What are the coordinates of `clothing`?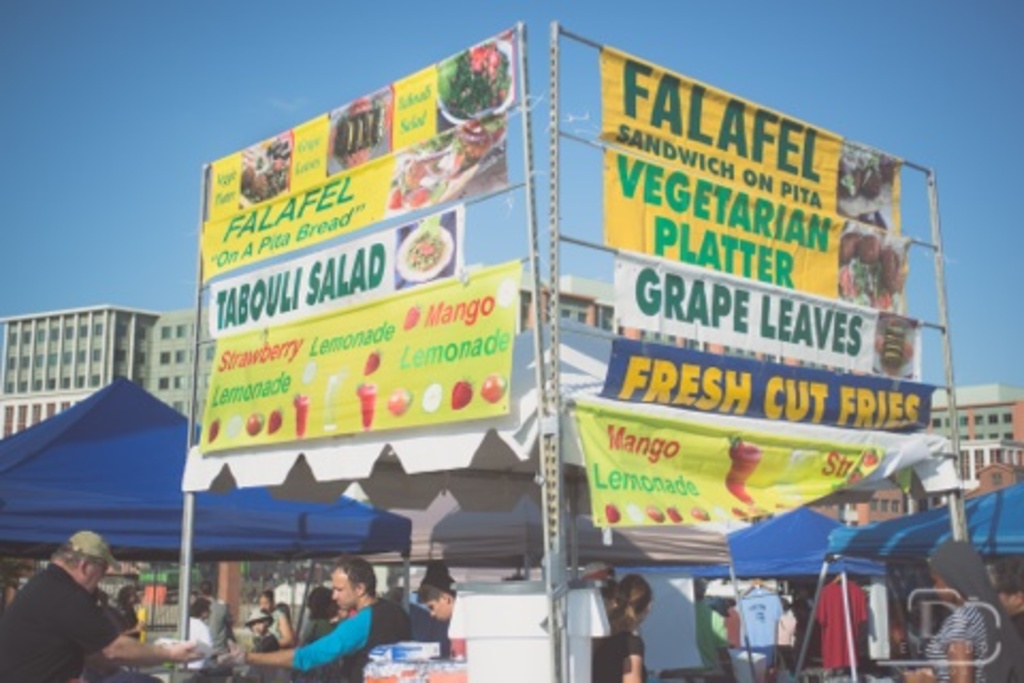
[x1=286, y1=600, x2=412, y2=681].
